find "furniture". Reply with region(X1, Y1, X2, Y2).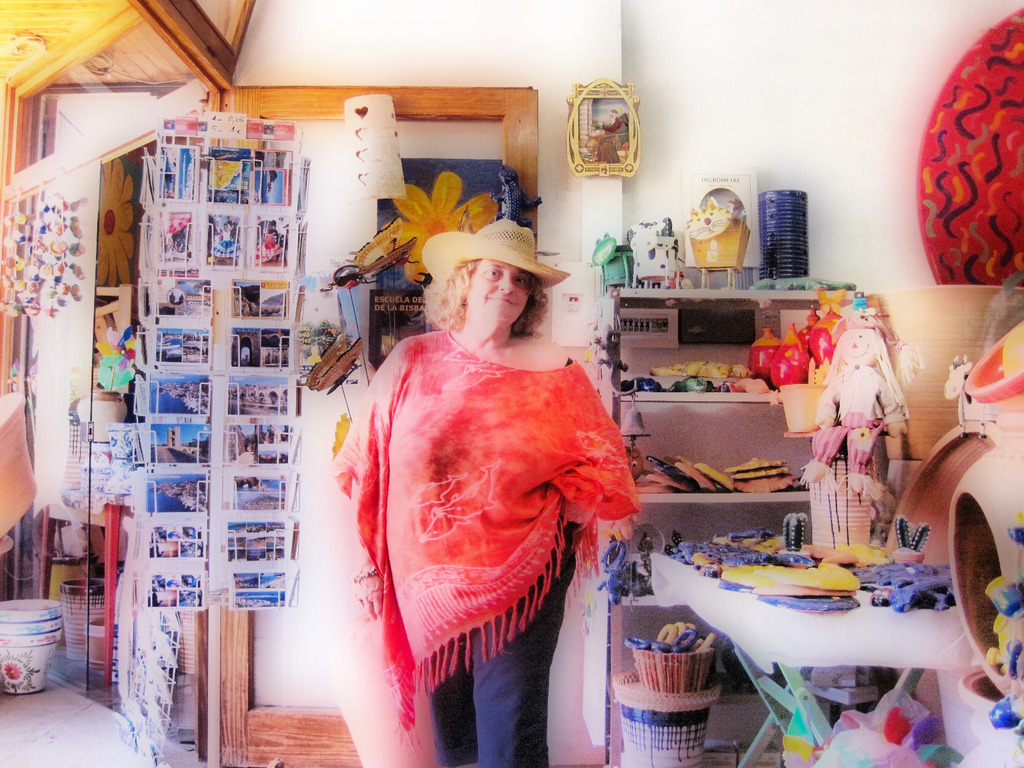
region(44, 493, 134, 689).
